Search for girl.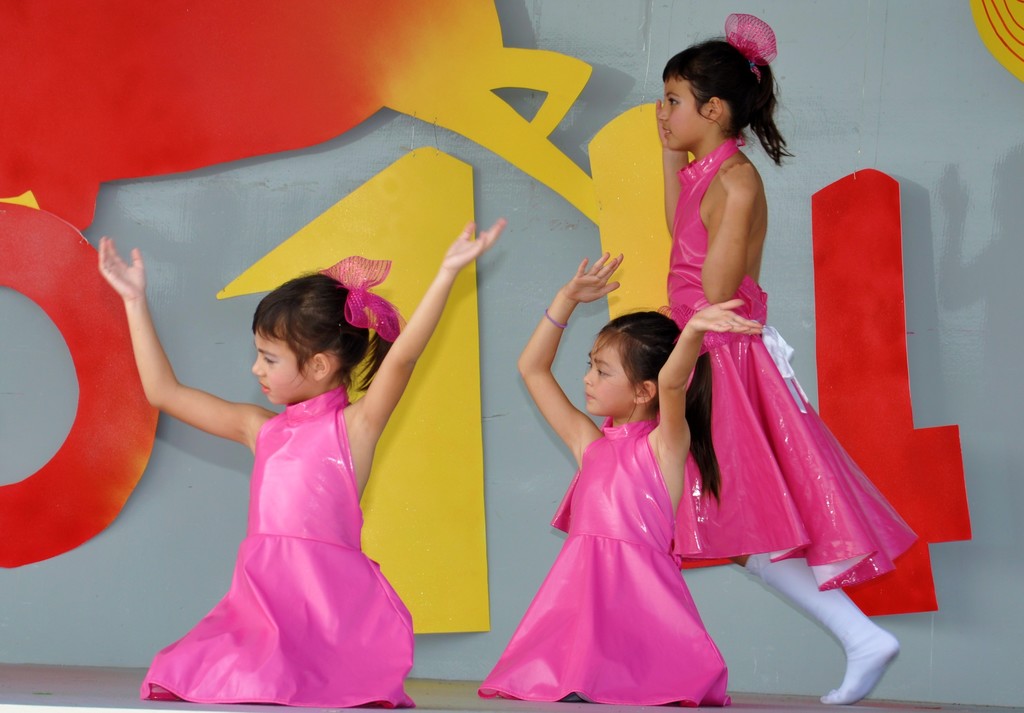
Found at detection(664, 10, 915, 712).
